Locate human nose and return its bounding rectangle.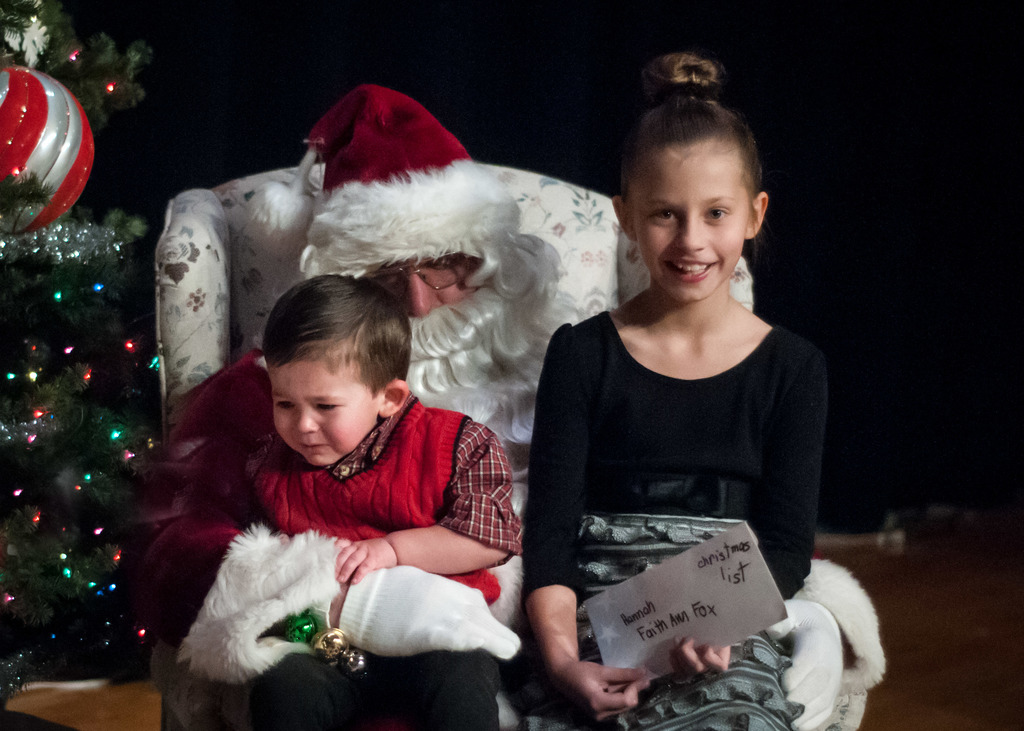
detection(405, 276, 435, 319).
